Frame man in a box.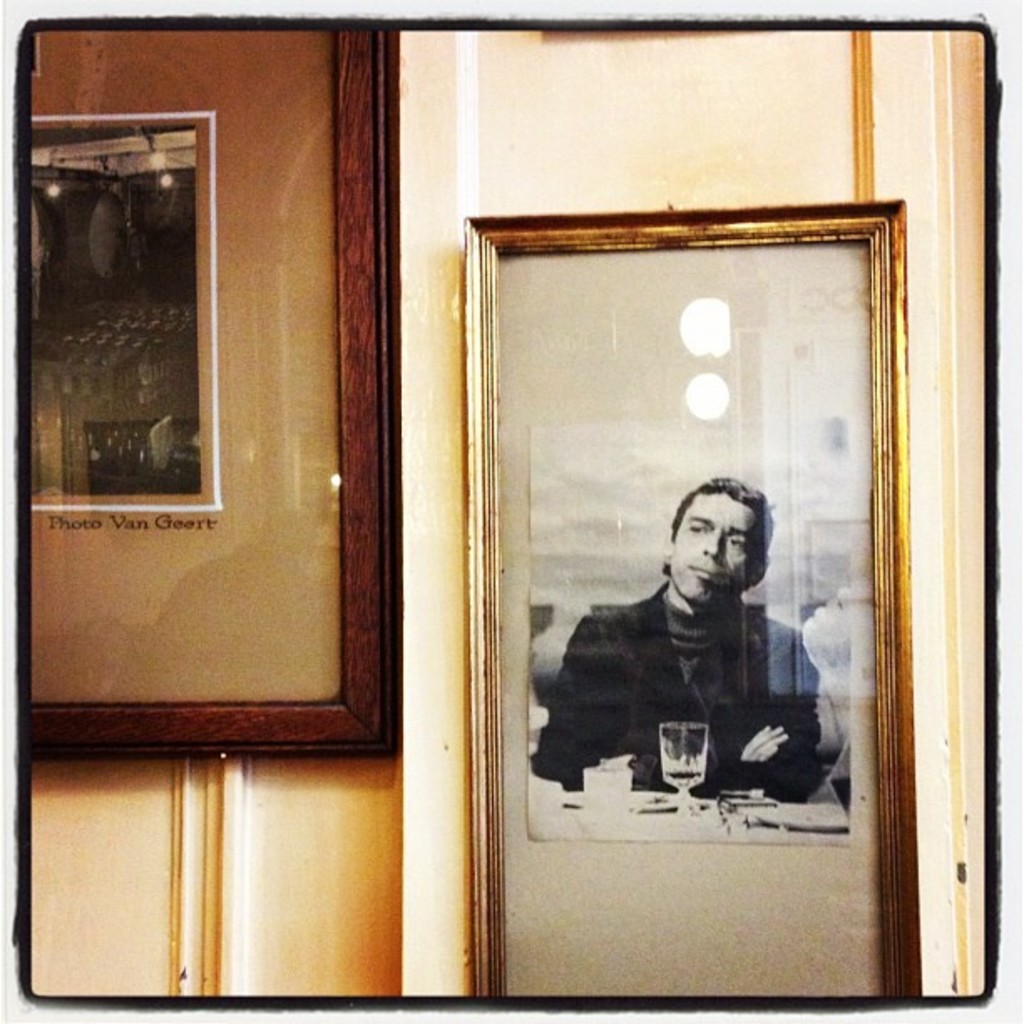
579:463:822:813.
